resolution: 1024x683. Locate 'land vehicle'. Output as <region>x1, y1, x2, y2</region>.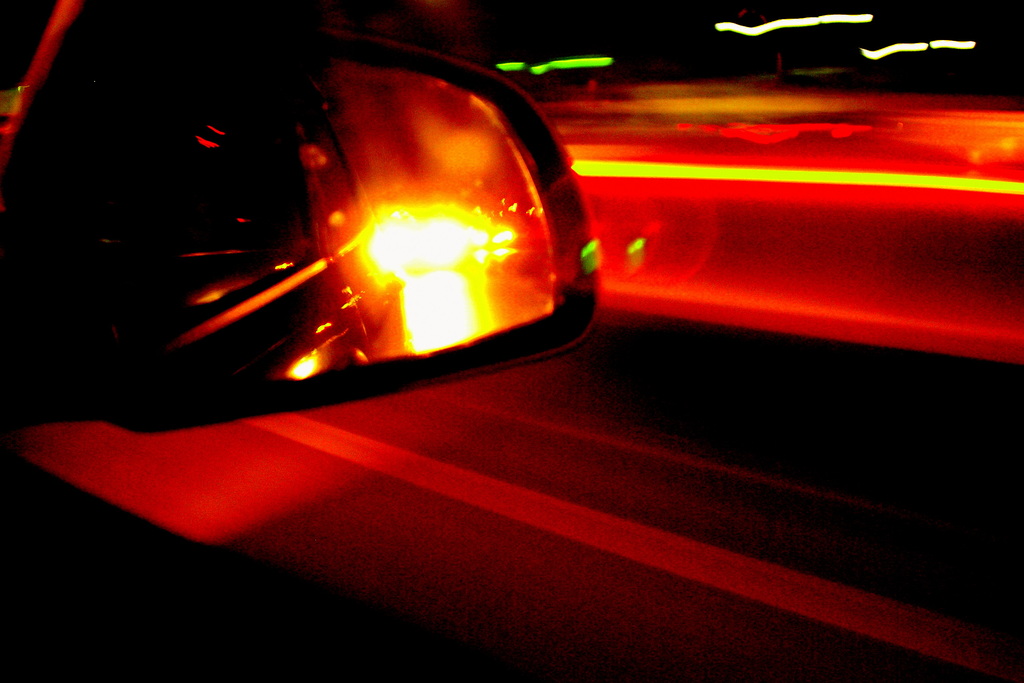
<region>3, 0, 598, 681</region>.
